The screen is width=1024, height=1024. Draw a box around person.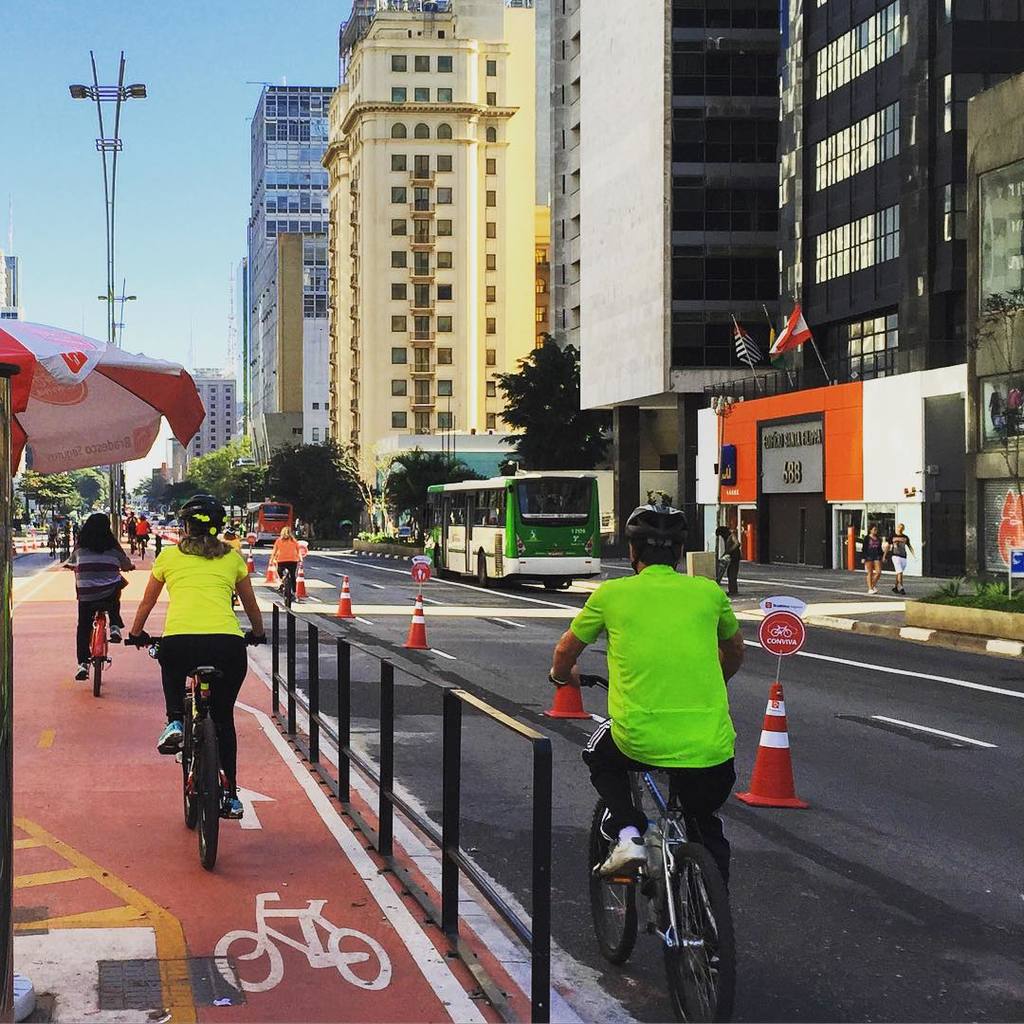
<box>65,513,137,686</box>.
